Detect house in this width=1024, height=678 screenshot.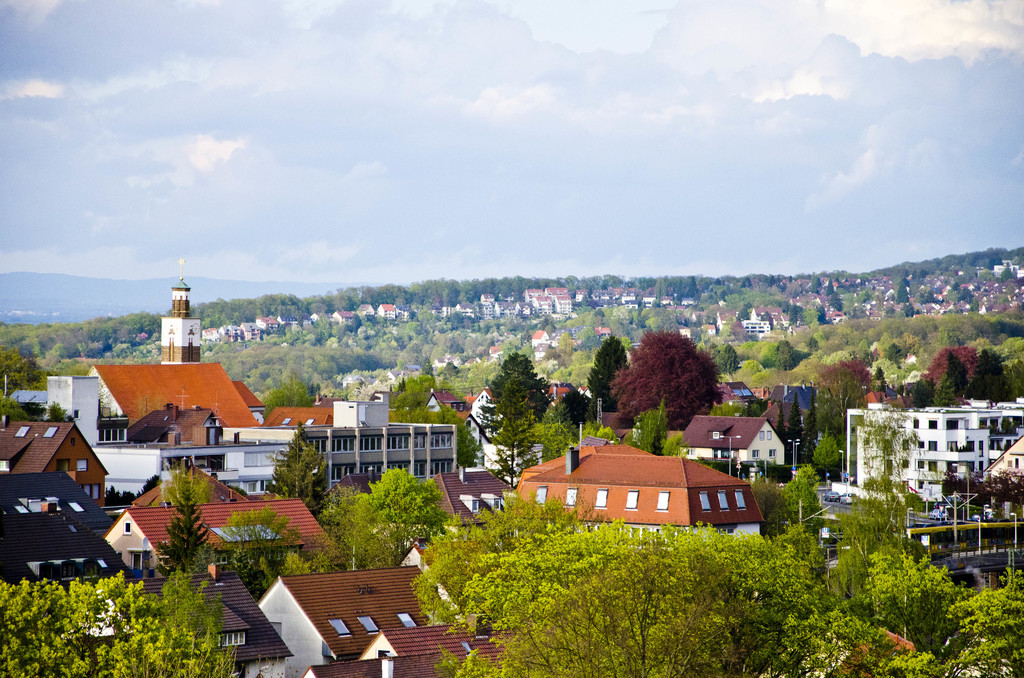
Detection: (x1=461, y1=380, x2=575, y2=464).
